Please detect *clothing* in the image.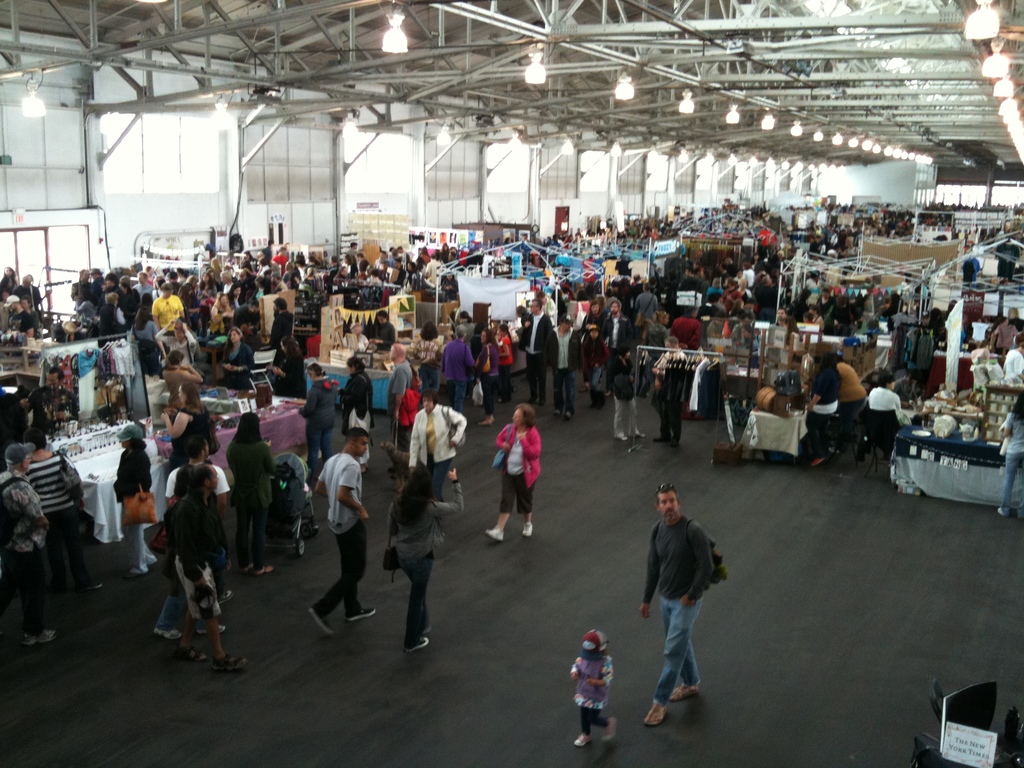
detection(411, 335, 445, 404).
